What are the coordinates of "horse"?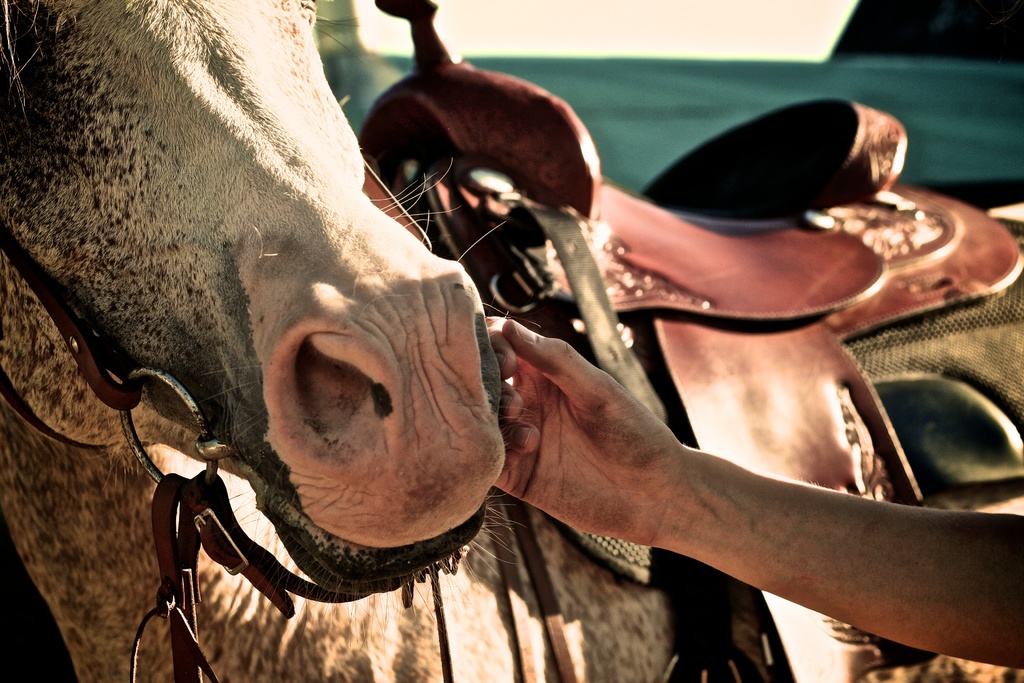
{"x1": 0, "y1": 0, "x2": 1023, "y2": 682}.
